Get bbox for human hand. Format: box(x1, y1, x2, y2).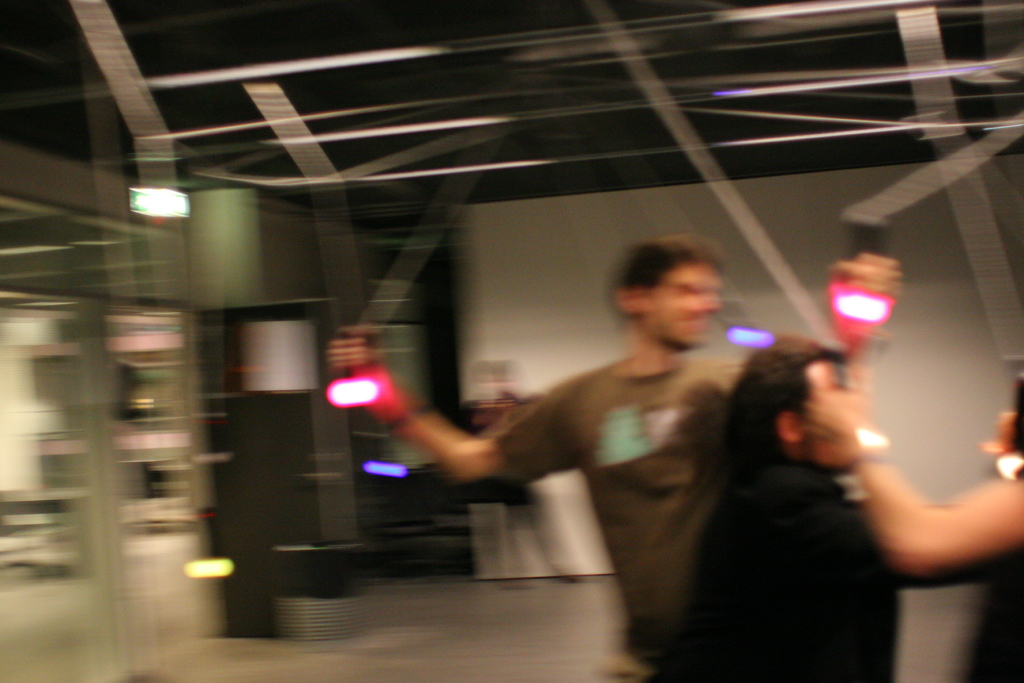
box(321, 325, 388, 375).
